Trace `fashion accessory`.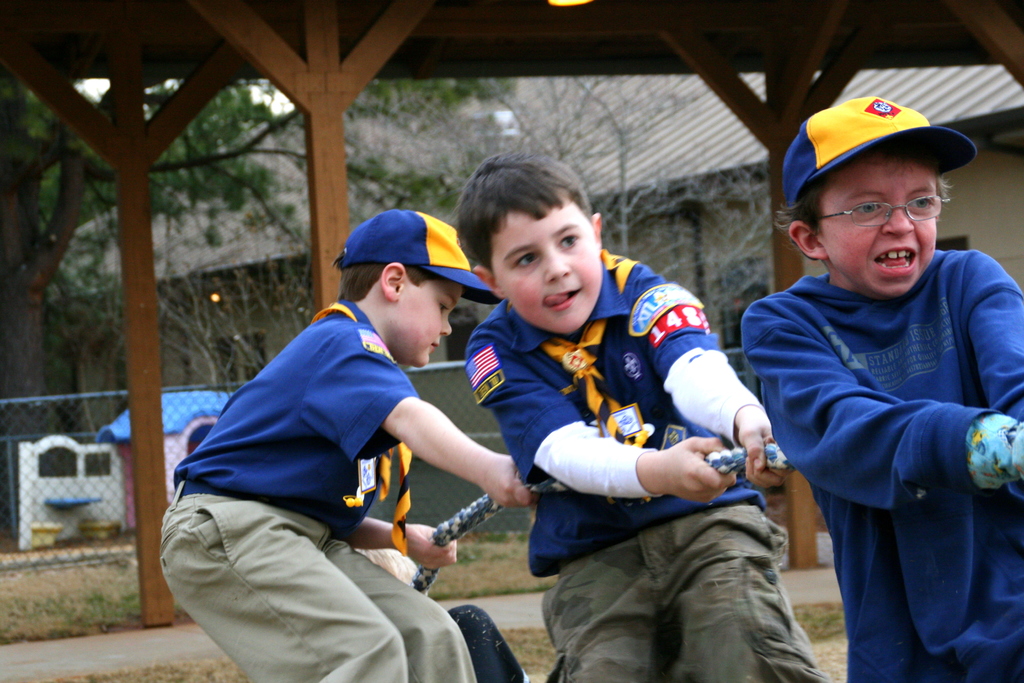
Traced to pyautogui.locateOnScreen(304, 302, 412, 552).
